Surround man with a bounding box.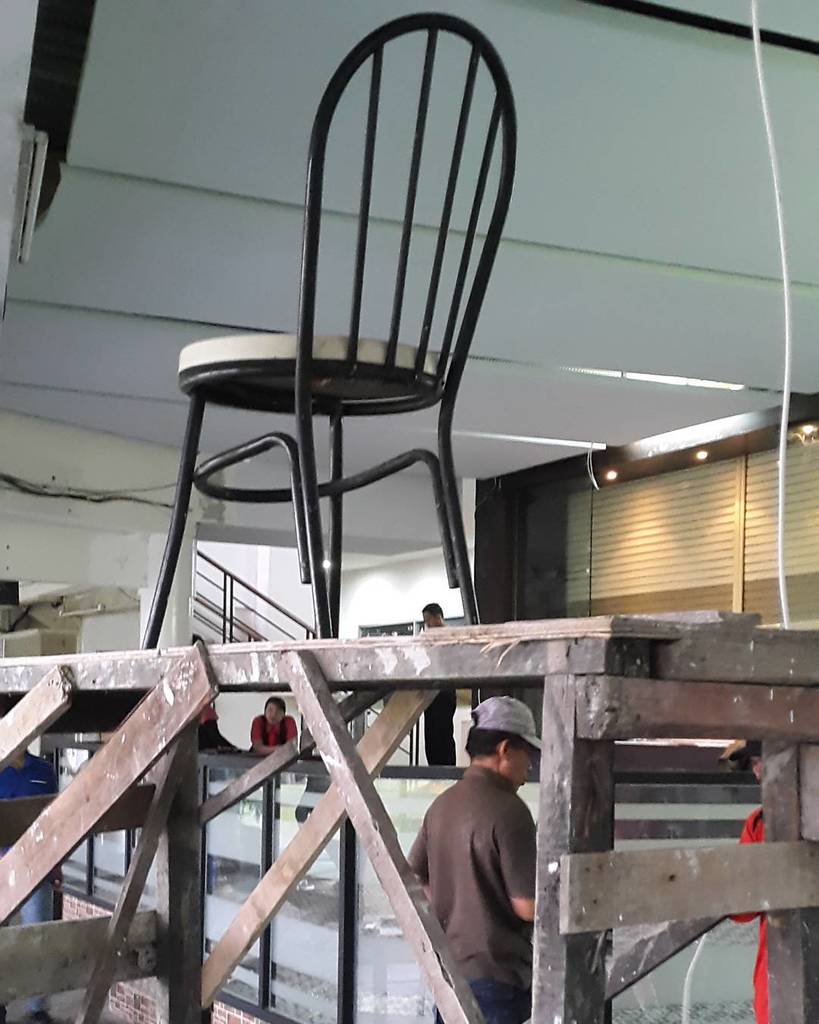
(x1=425, y1=599, x2=457, y2=768).
